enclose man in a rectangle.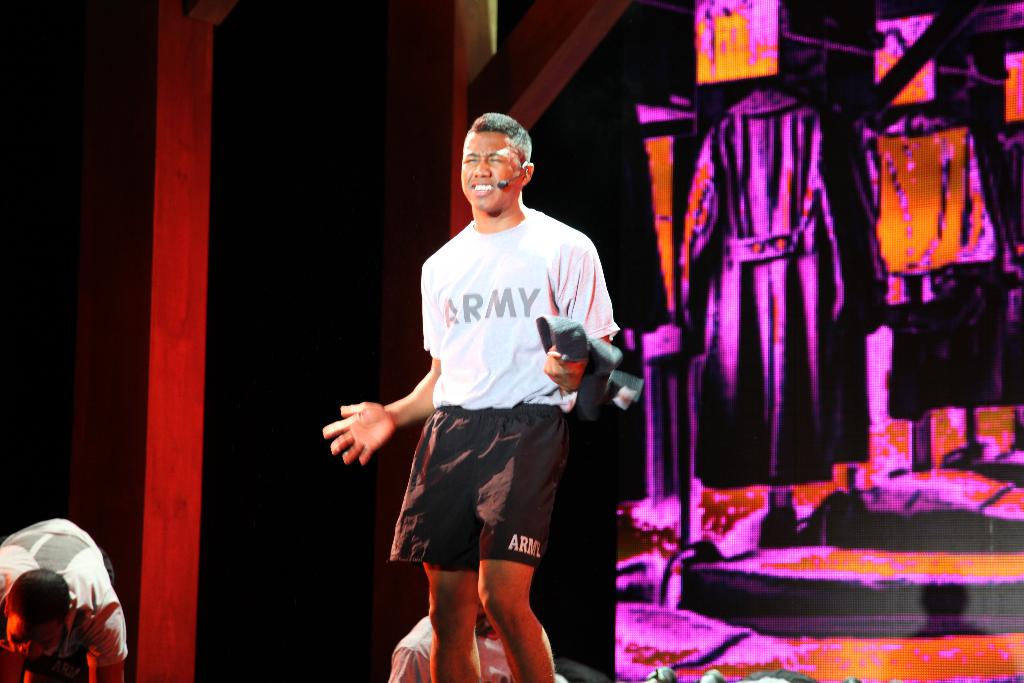
{"left": 0, "top": 520, "right": 125, "bottom": 682}.
